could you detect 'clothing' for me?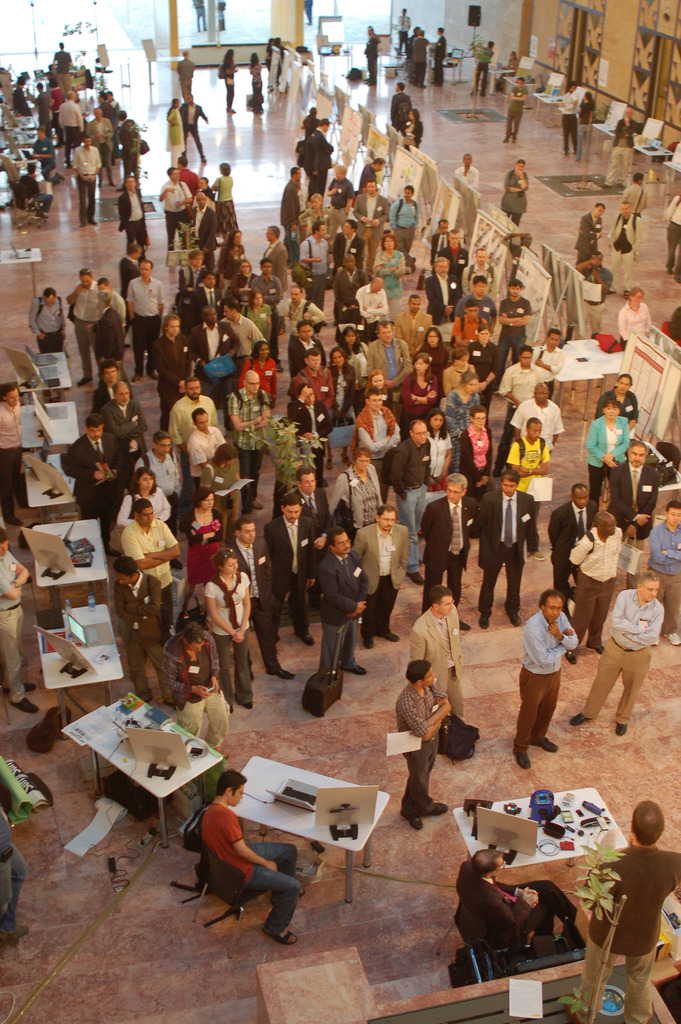
Detection result: region(402, 309, 433, 349).
